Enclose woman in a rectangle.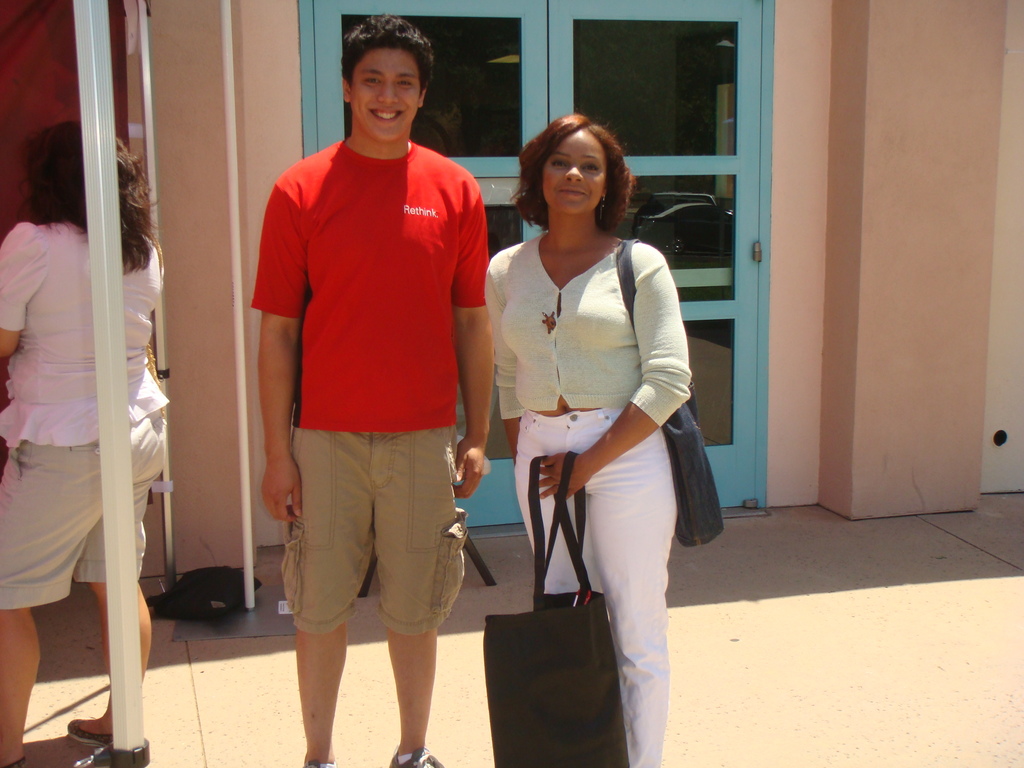
bbox=(0, 120, 174, 767).
